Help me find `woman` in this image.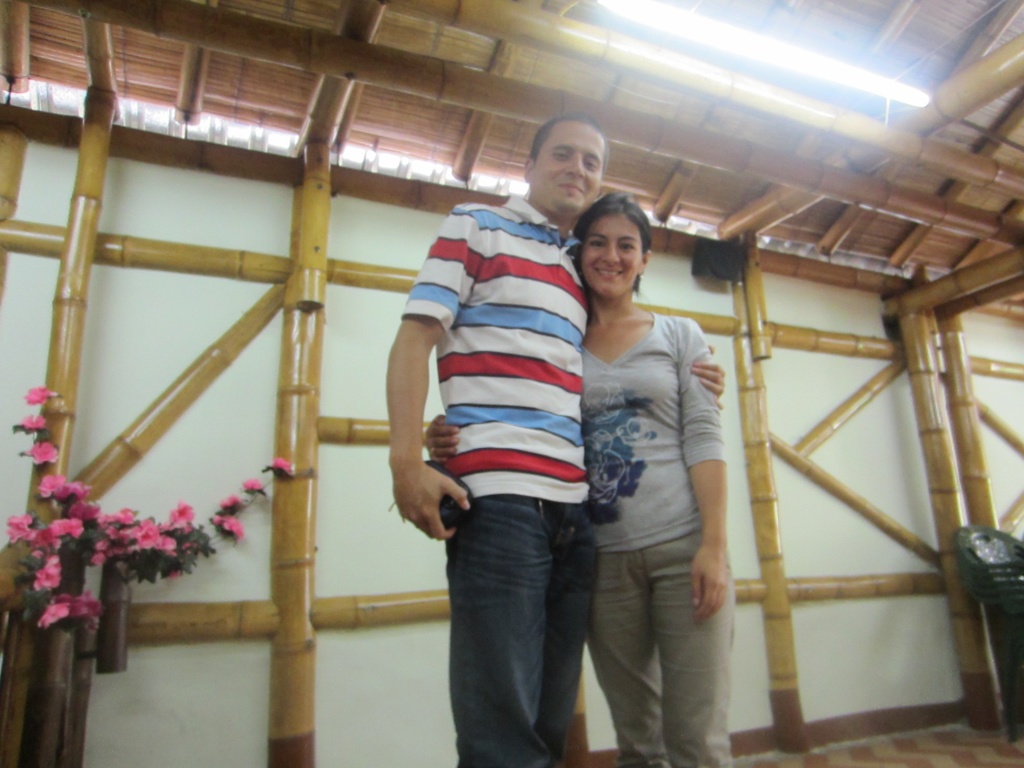
Found it: box=[478, 214, 715, 767].
